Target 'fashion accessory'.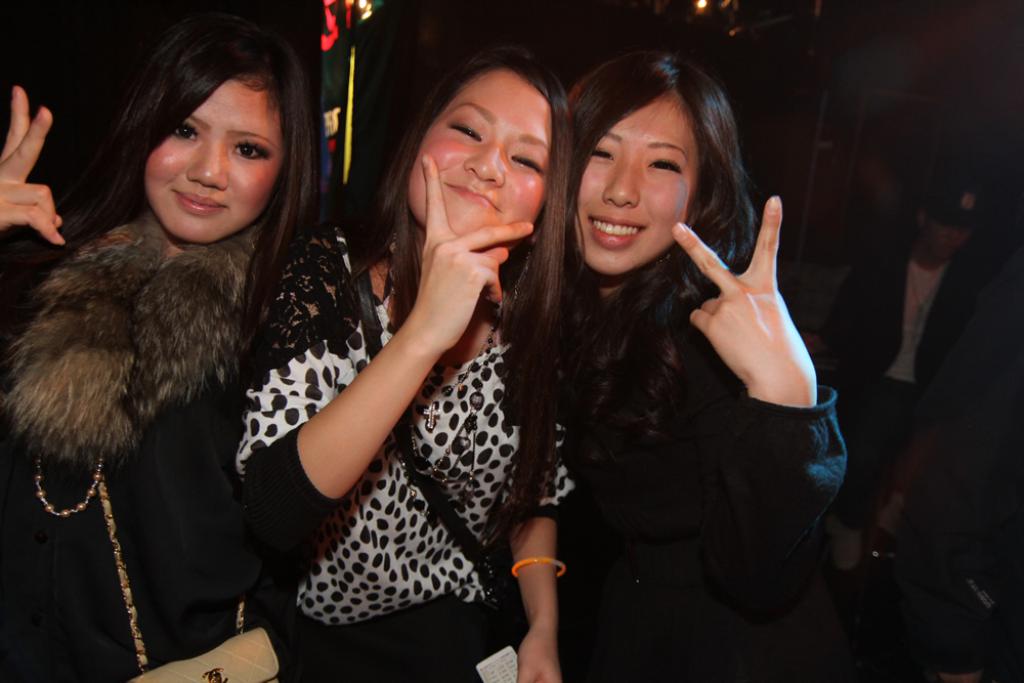
Target region: 91, 456, 279, 682.
